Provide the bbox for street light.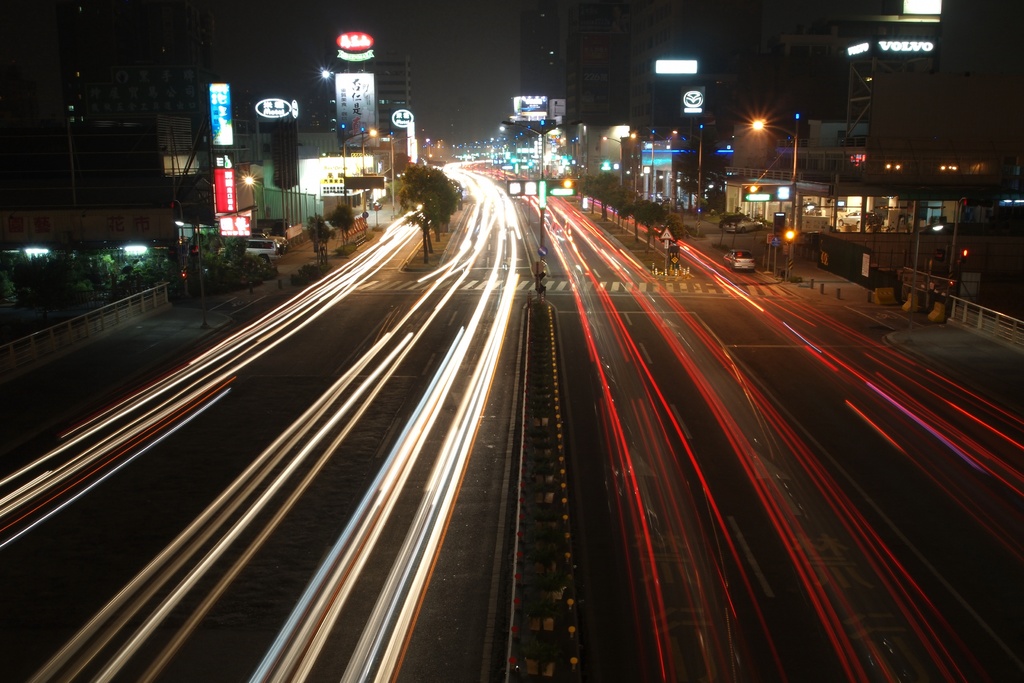
crop(630, 133, 657, 209).
